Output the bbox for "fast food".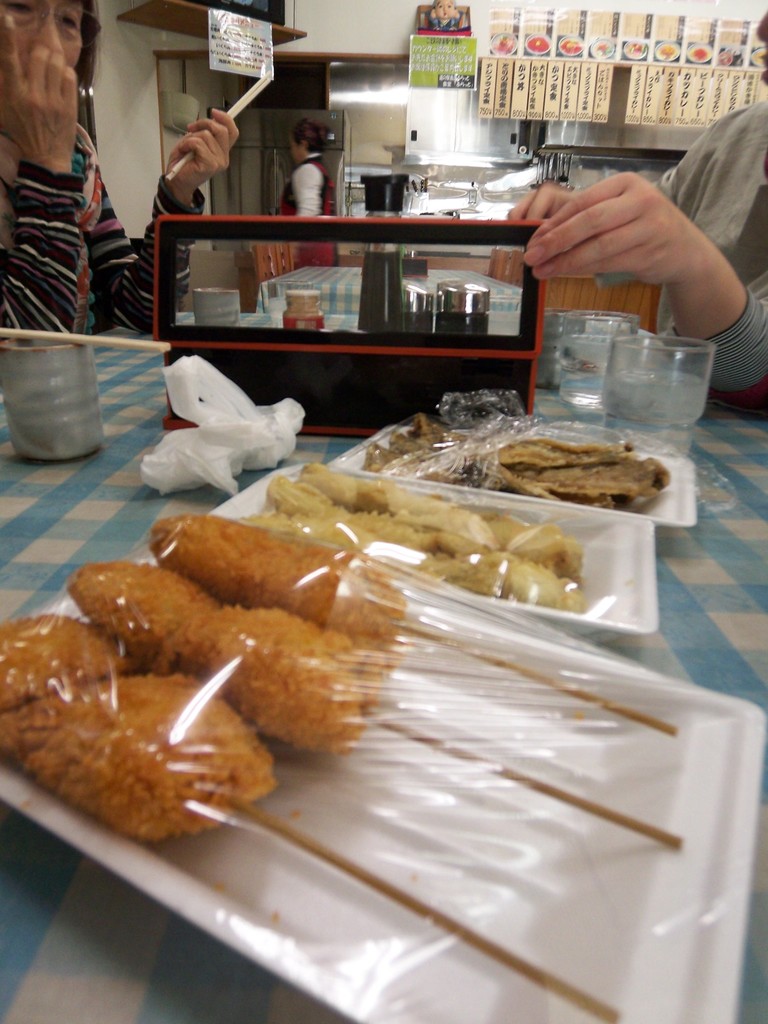
l=120, t=499, r=355, b=640.
